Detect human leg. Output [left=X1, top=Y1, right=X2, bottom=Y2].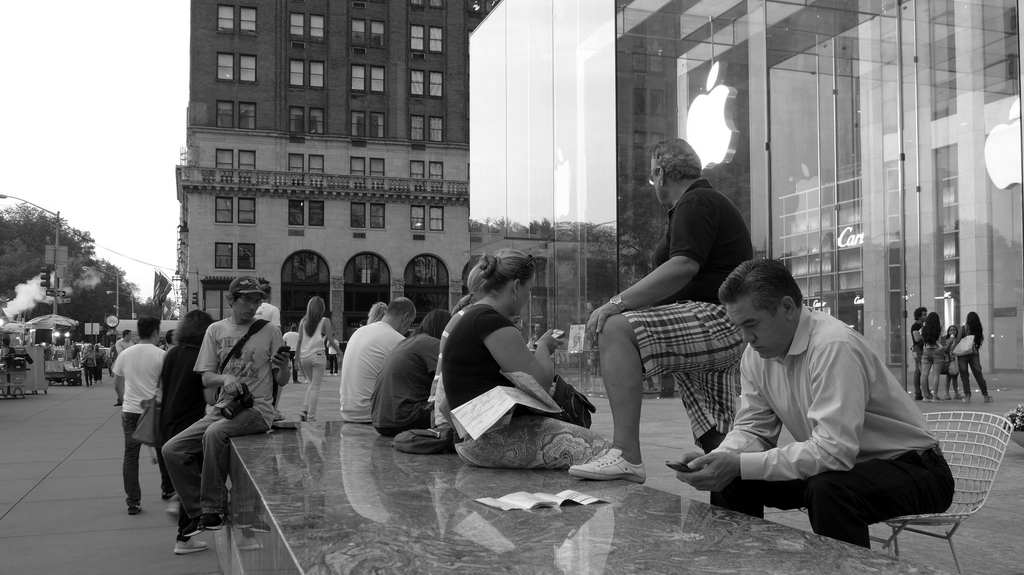
[left=160, top=404, right=212, bottom=522].
